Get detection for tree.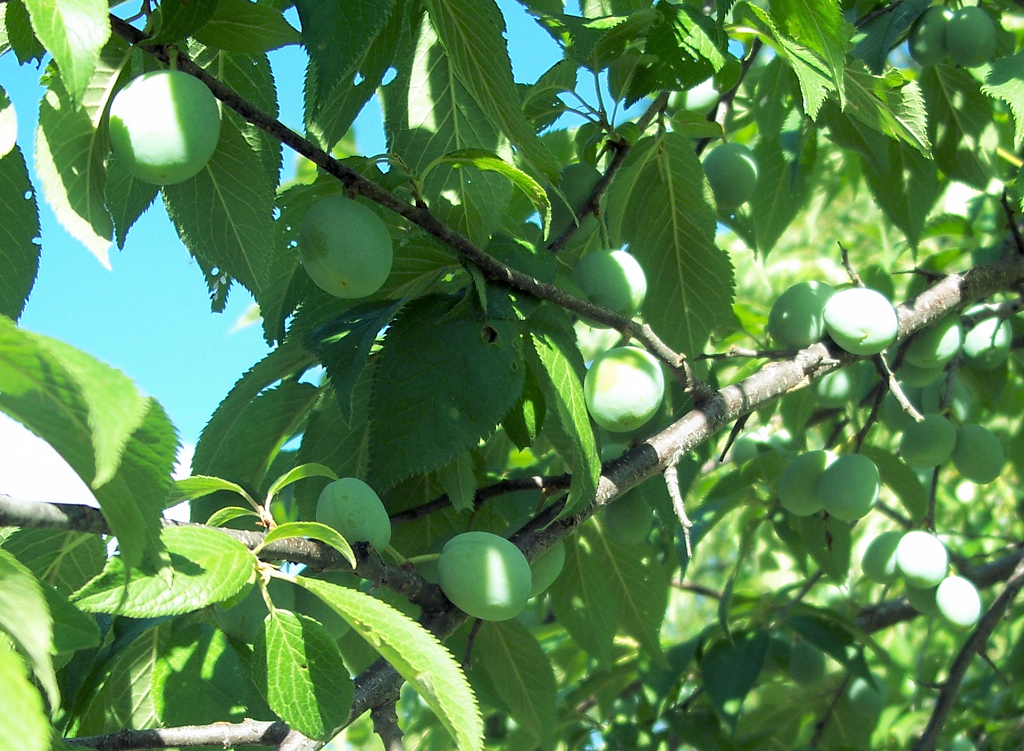
Detection: box(0, 0, 994, 750).
